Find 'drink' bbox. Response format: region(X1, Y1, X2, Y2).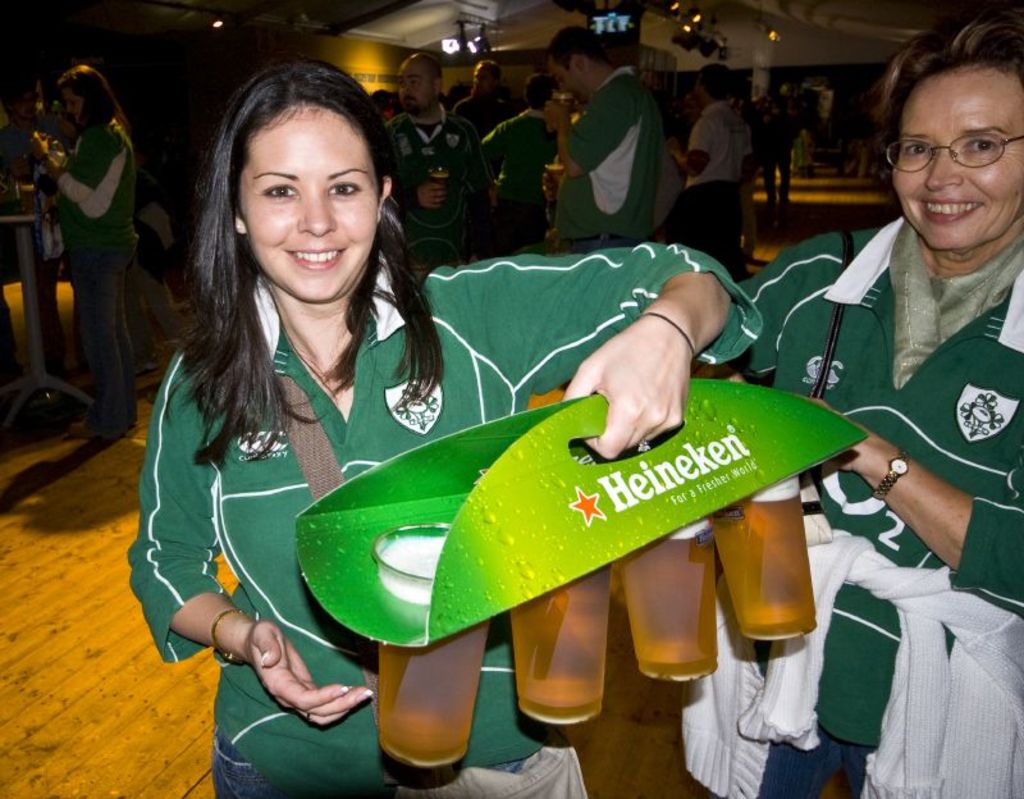
region(430, 173, 449, 188).
